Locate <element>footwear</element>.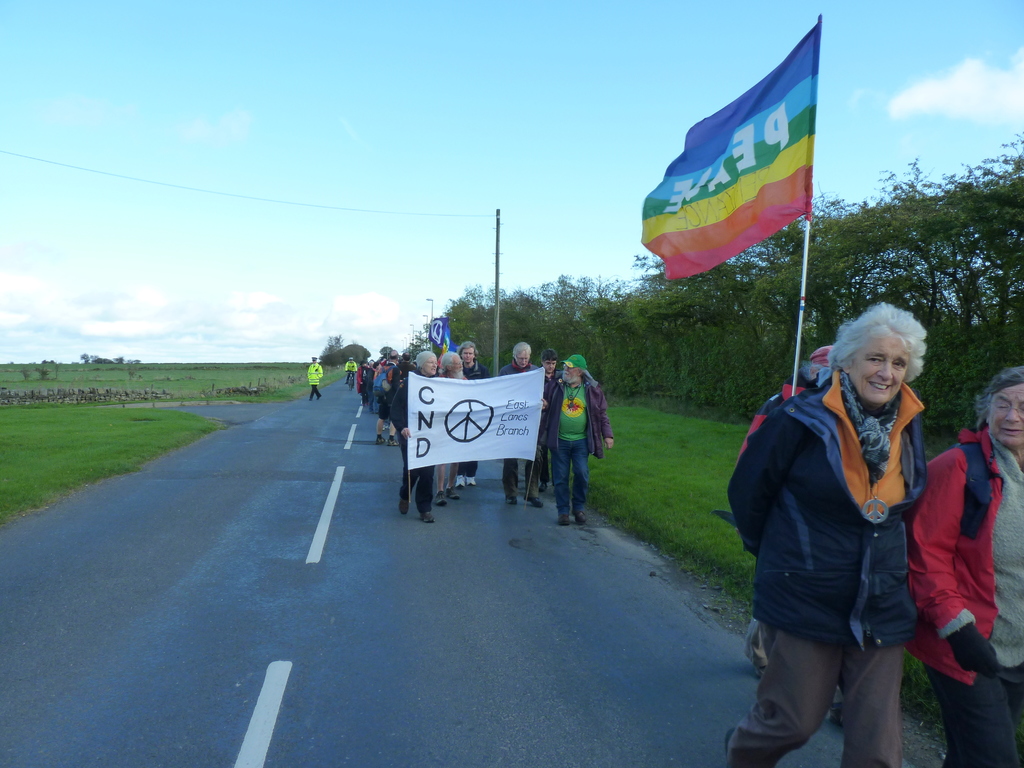
Bounding box: BBox(396, 496, 411, 516).
